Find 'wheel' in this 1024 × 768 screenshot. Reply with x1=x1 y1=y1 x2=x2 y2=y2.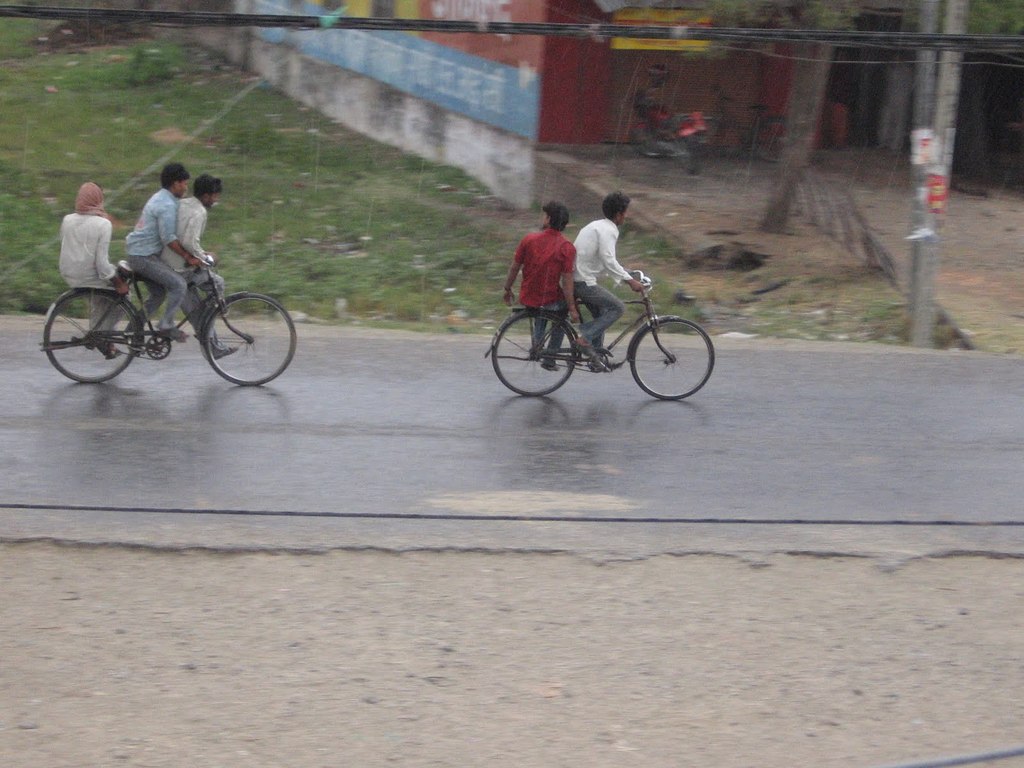
x1=198 y1=294 x2=298 y2=383.
